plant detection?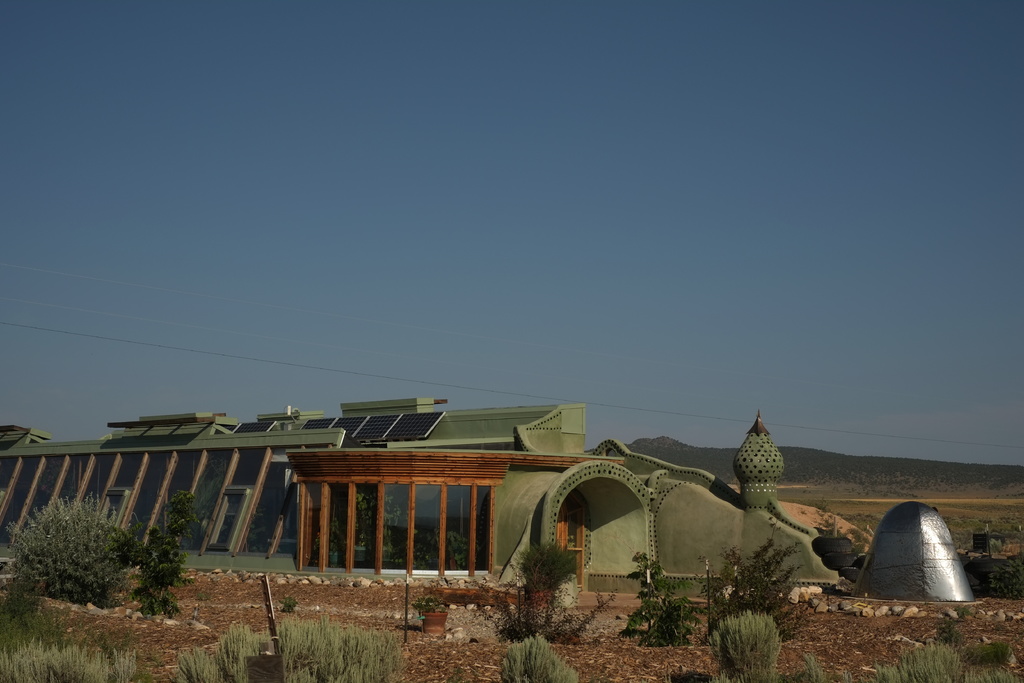
locate(703, 506, 818, 648)
